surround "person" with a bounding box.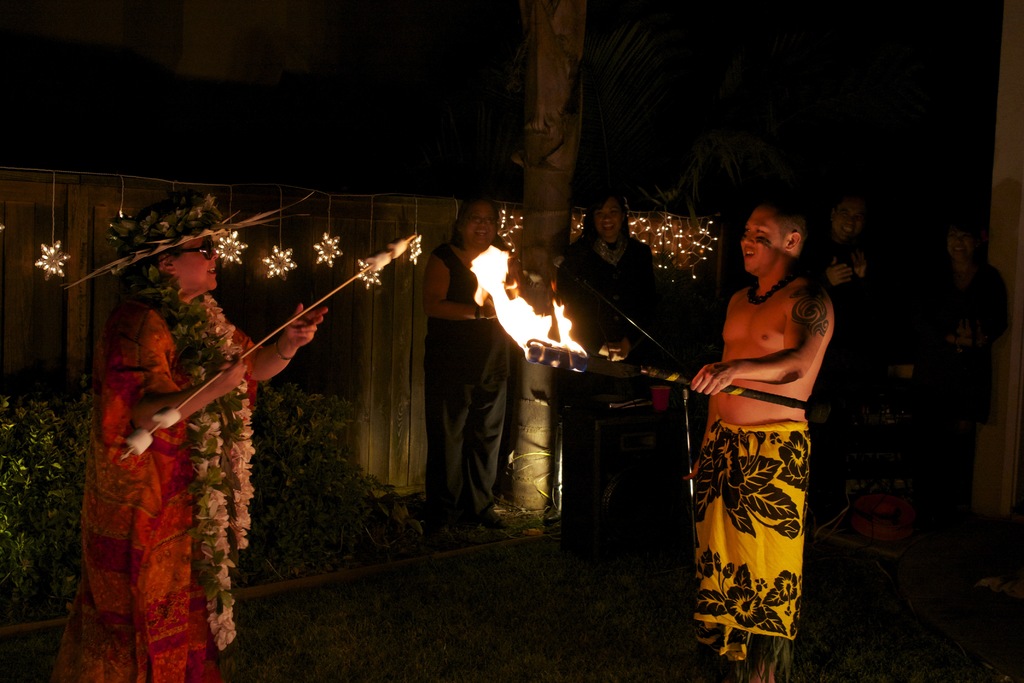
[79,189,338,682].
